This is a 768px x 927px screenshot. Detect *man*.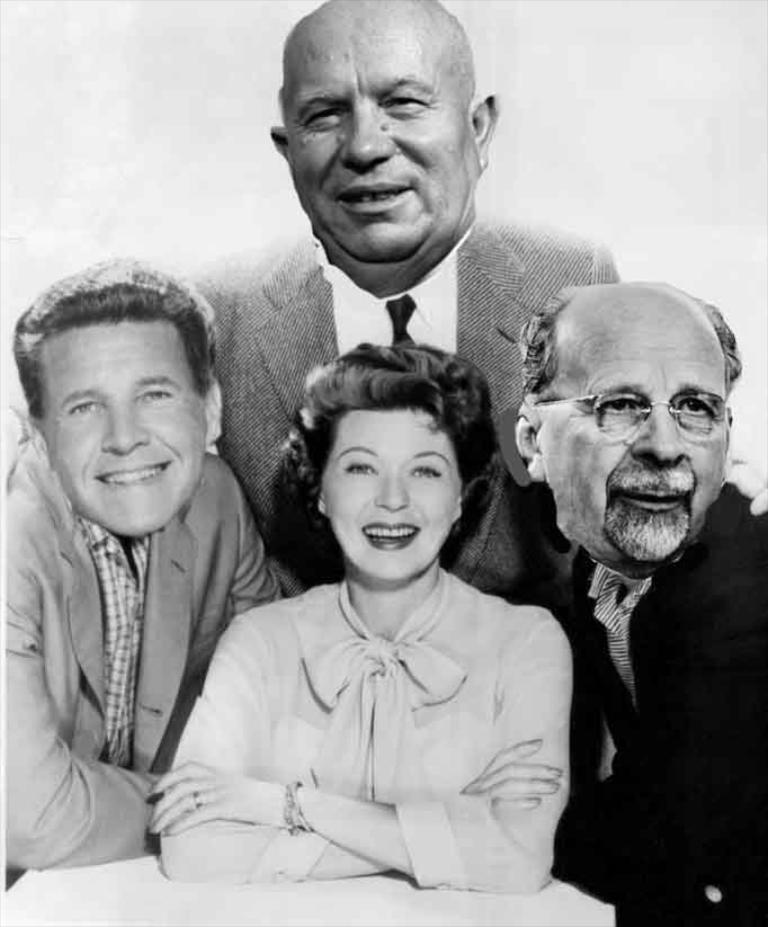
[485, 260, 767, 902].
